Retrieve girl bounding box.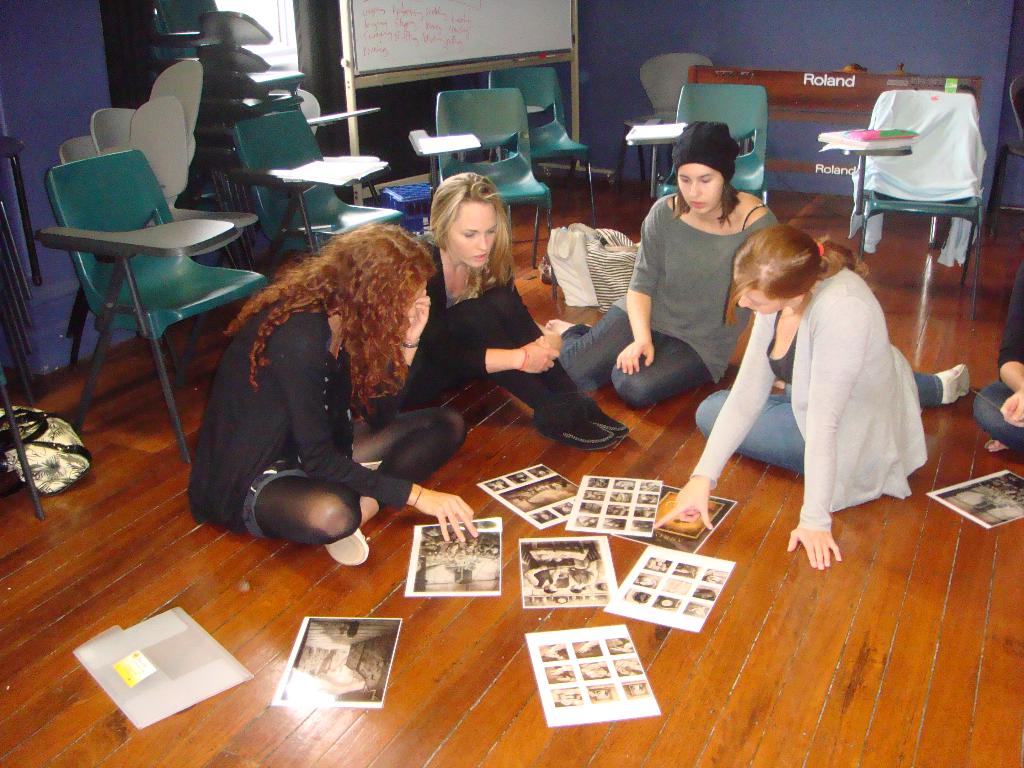
Bounding box: select_region(559, 116, 778, 403).
